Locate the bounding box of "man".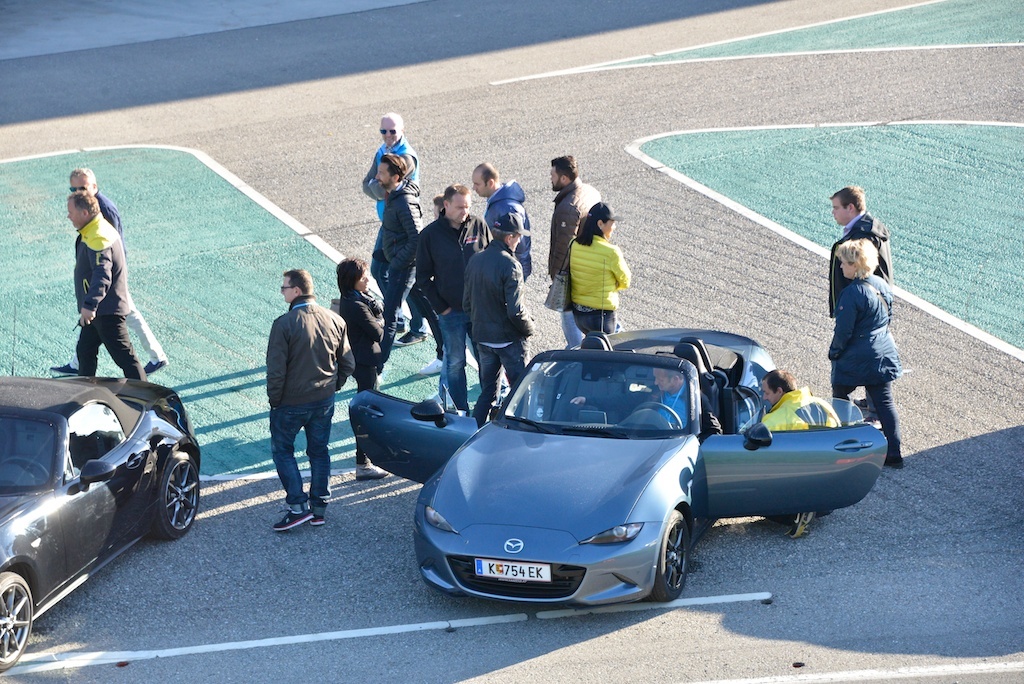
Bounding box: 546:157:602:345.
